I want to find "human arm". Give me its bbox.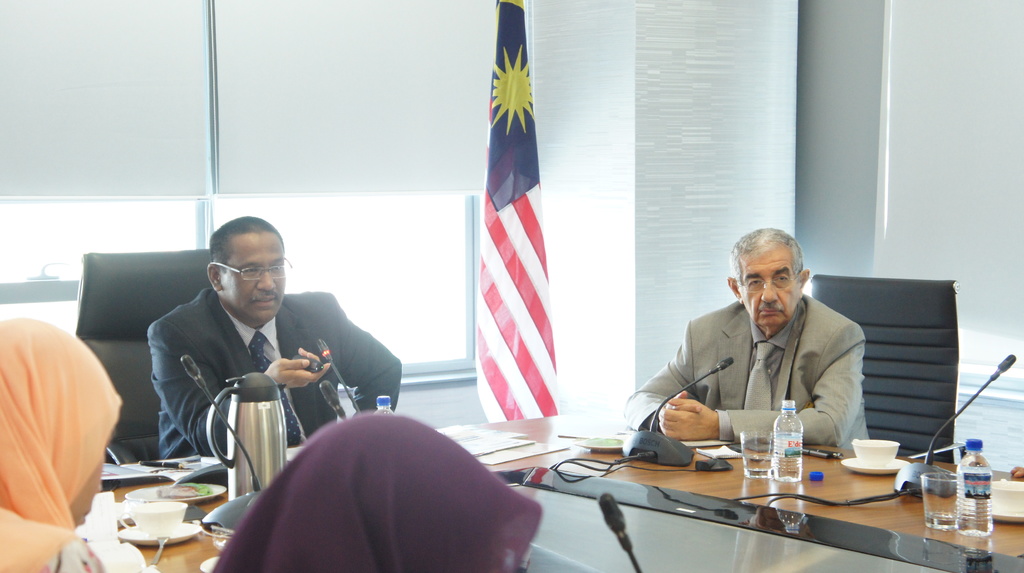
(326,281,403,415).
